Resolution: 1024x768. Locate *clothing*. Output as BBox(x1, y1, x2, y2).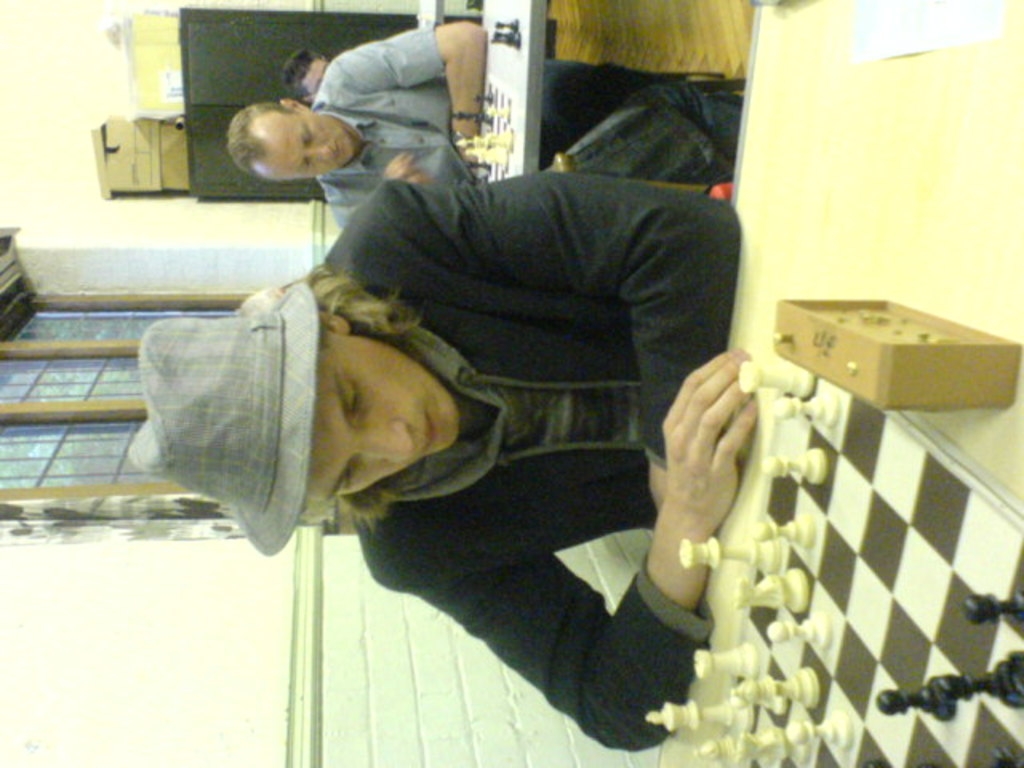
BBox(314, 34, 744, 235).
